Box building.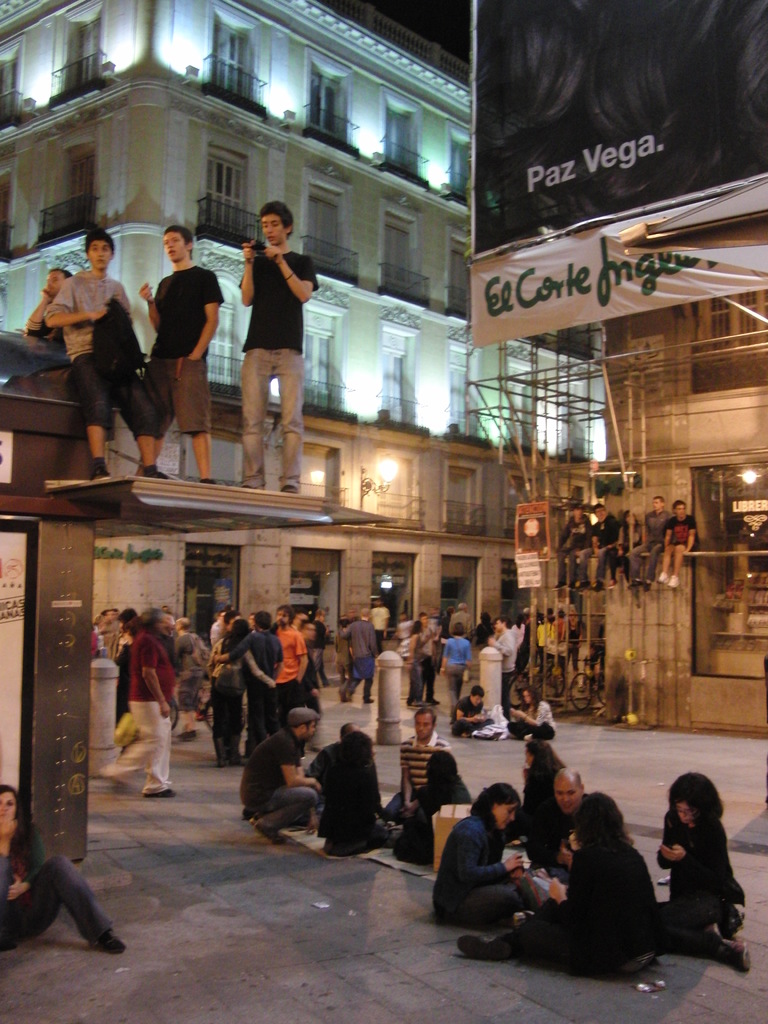
(0,330,397,862).
